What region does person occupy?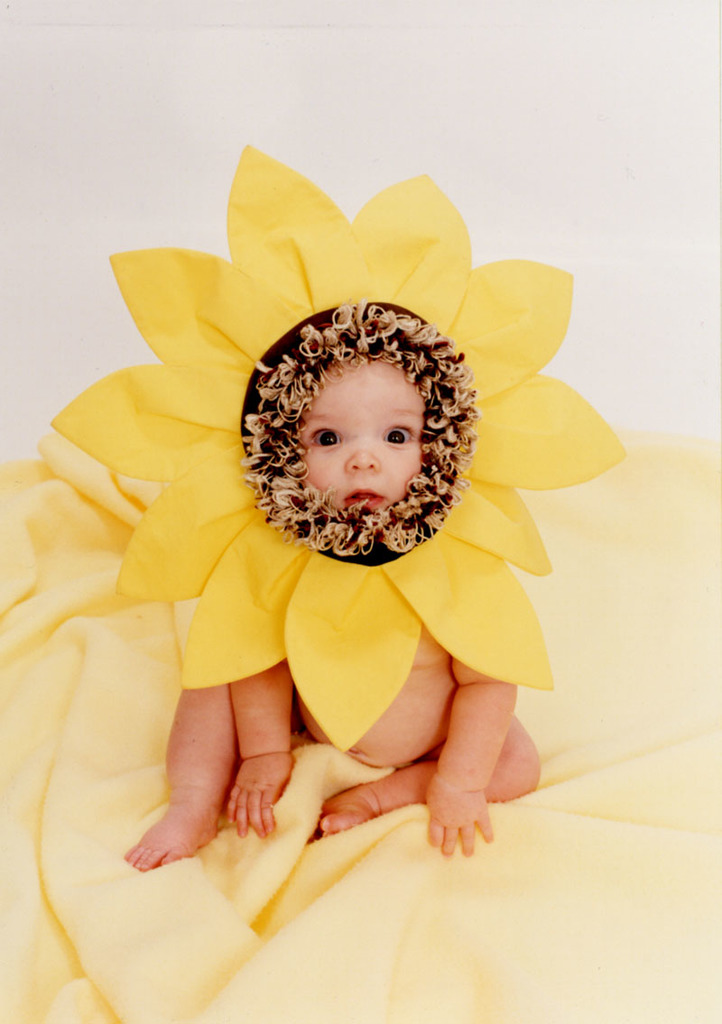
Rect(127, 357, 541, 863).
